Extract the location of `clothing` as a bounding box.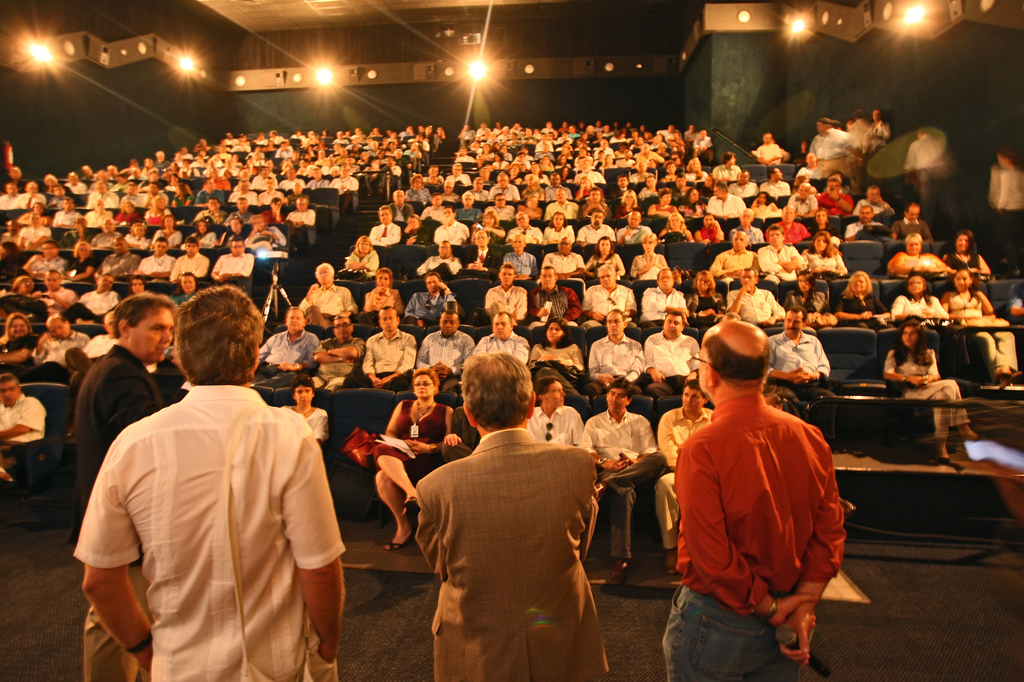
box=[694, 226, 722, 240].
